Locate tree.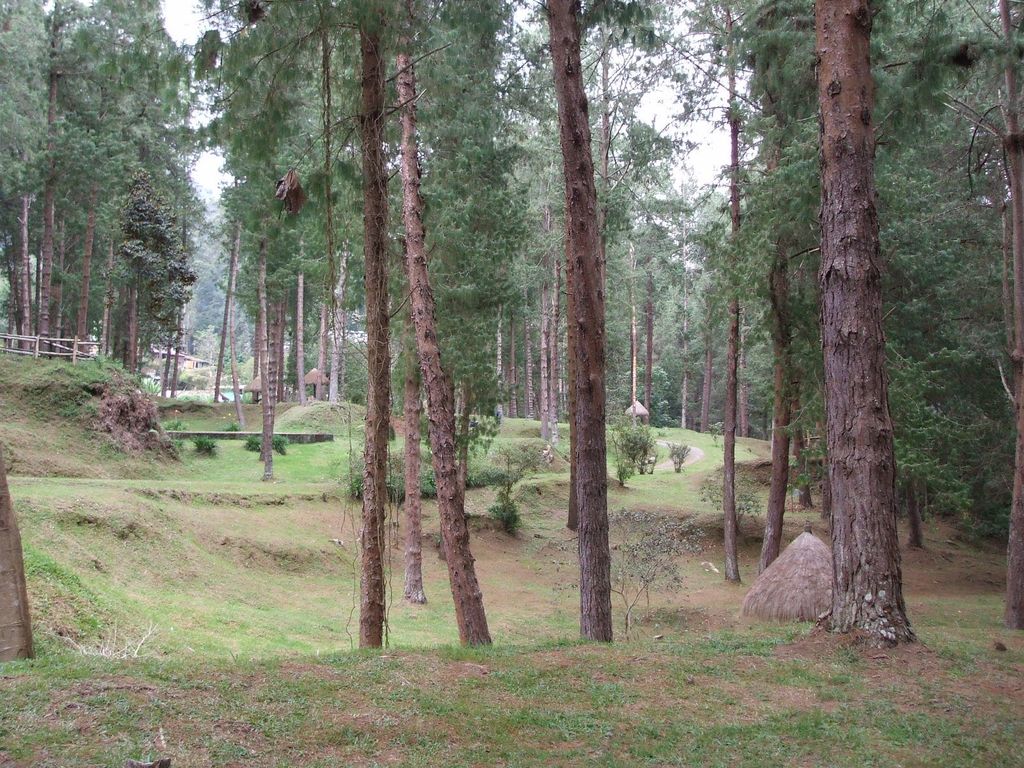
Bounding box: x1=890 y1=0 x2=1023 y2=627.
